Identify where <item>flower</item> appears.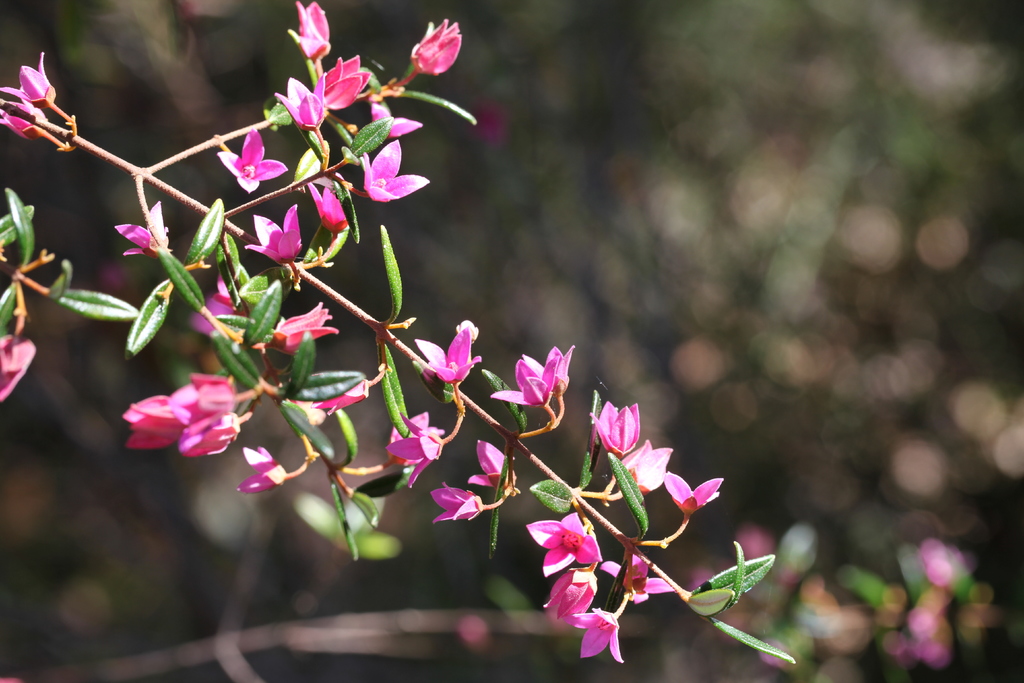
Appears at bbox=[590, 399, 640, 461].
